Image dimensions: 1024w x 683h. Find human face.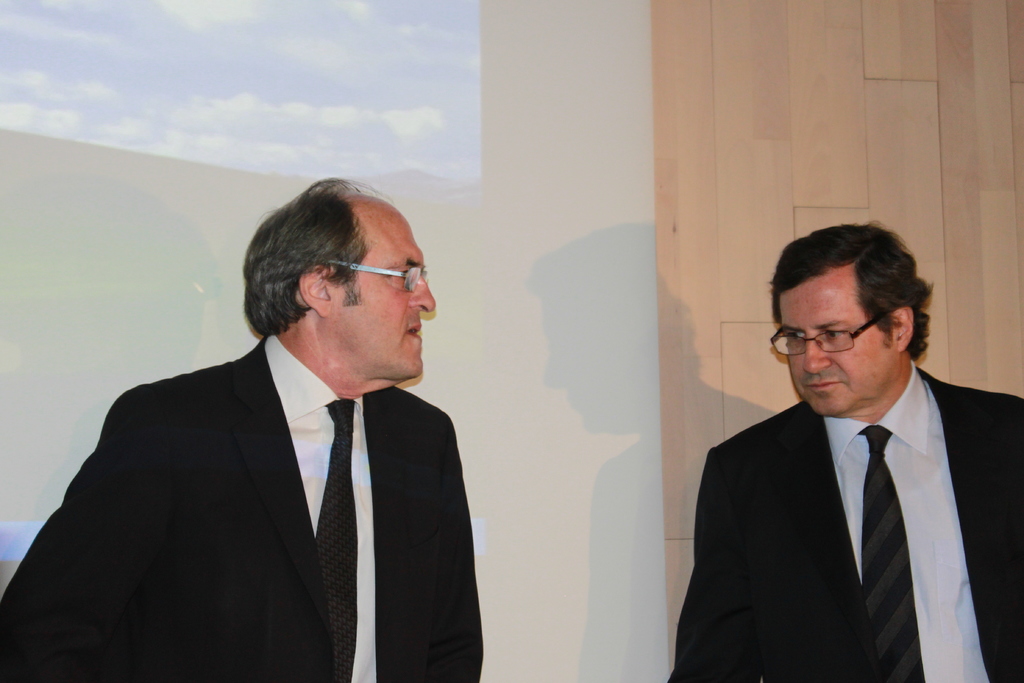
box(338, 202, 438, 381).
